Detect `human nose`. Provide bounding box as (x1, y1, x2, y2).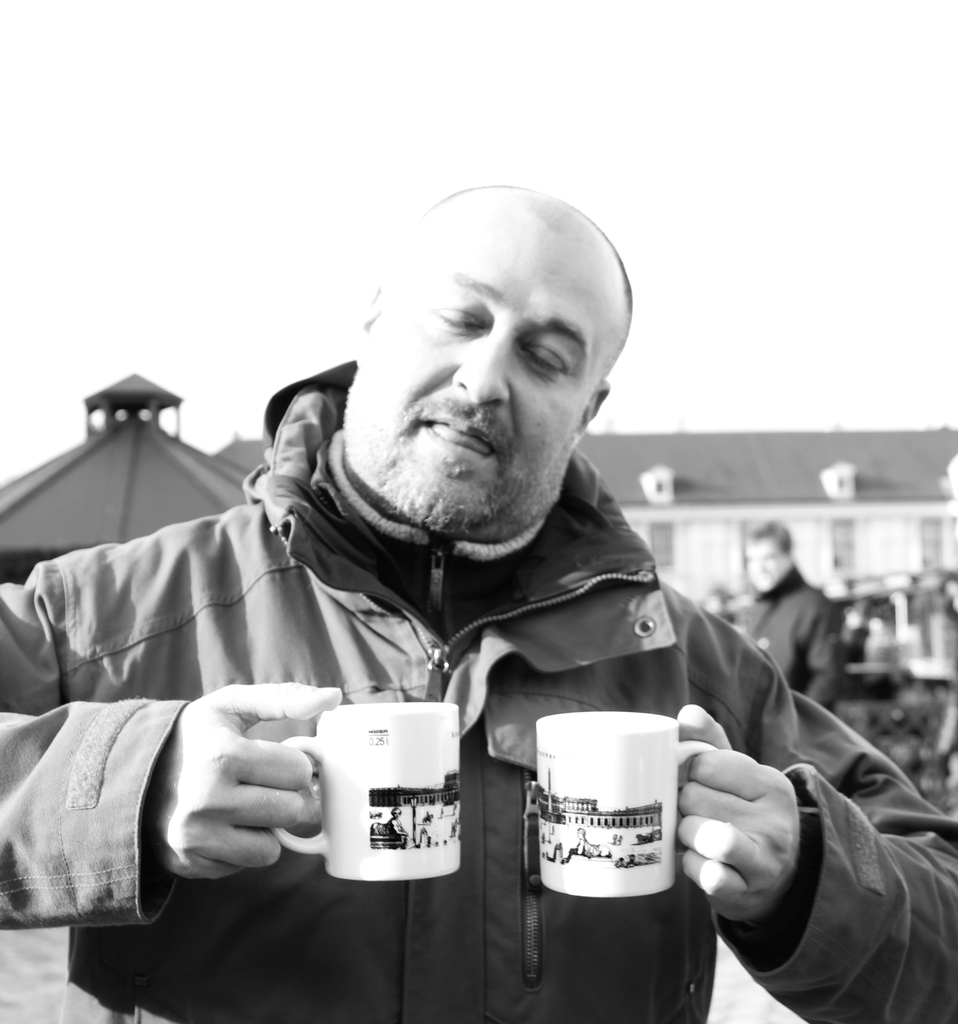
(450, 324, 510, 412).
